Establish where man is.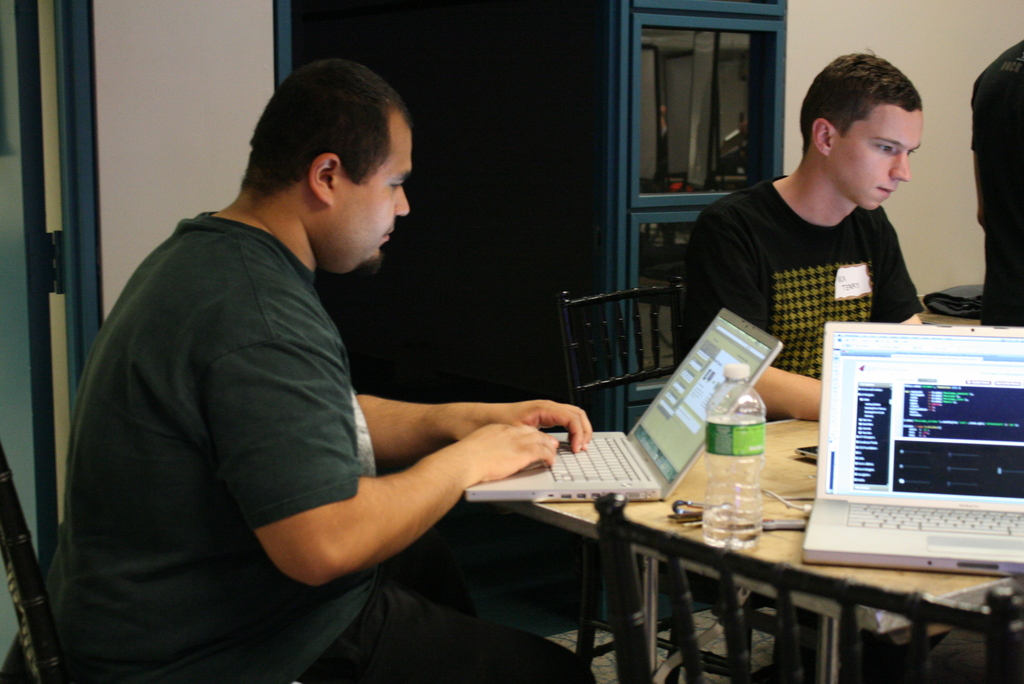
Established at [left=681, top=45, right=927, bottom=419].
